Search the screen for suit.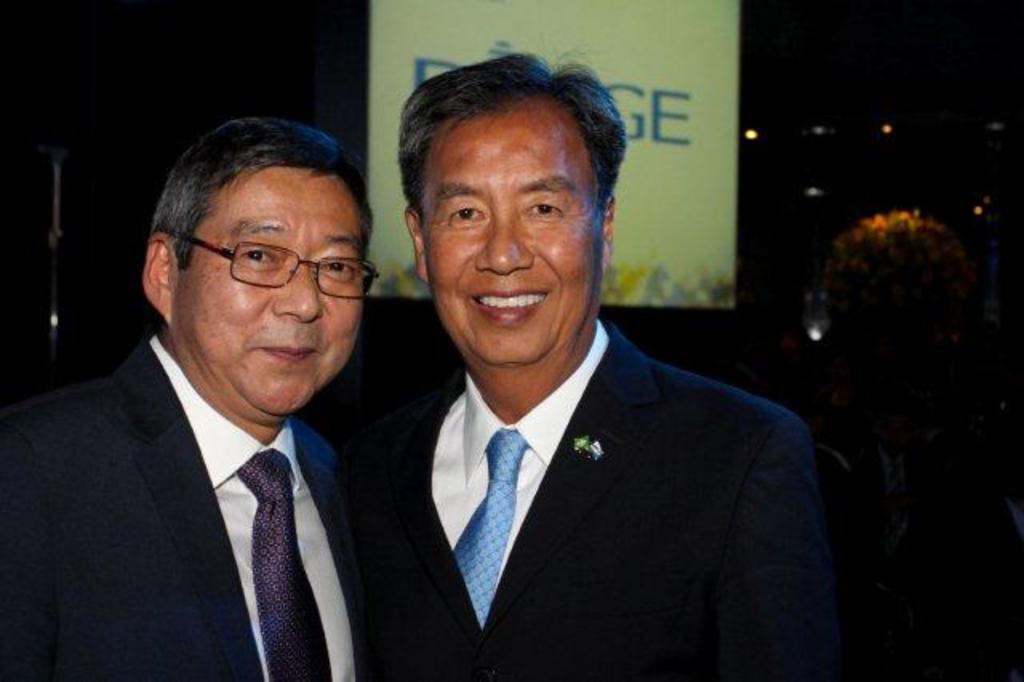
Found at x1=0 y1=328 x2=427 y2=680.
